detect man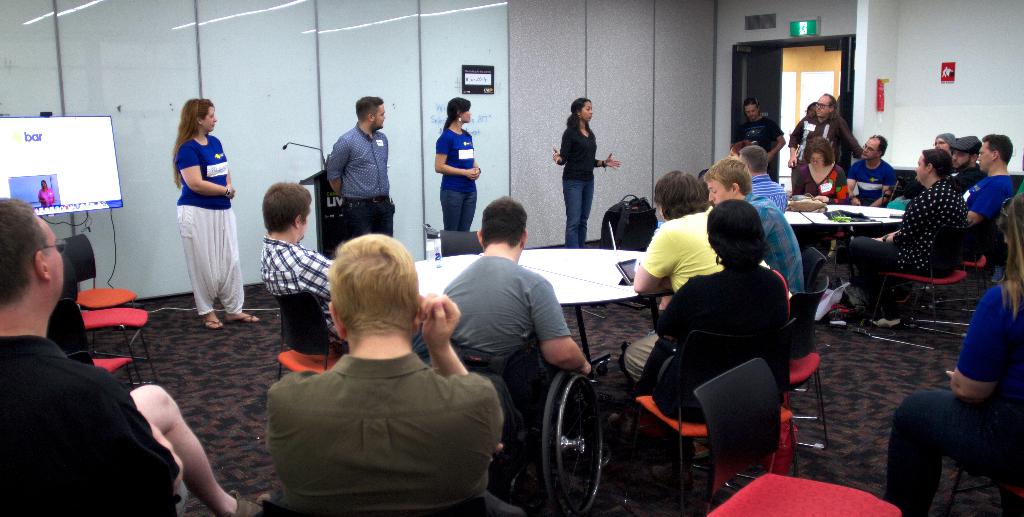
x1=439 y1=195 x2=596 y2=391
